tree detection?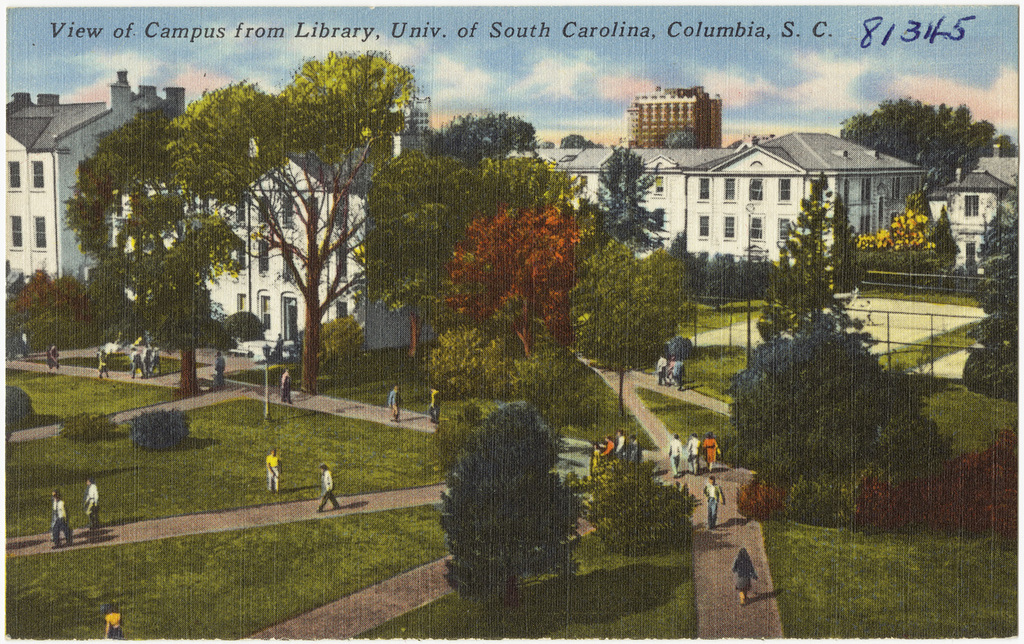
select_region(79, 264, 141, 332)
